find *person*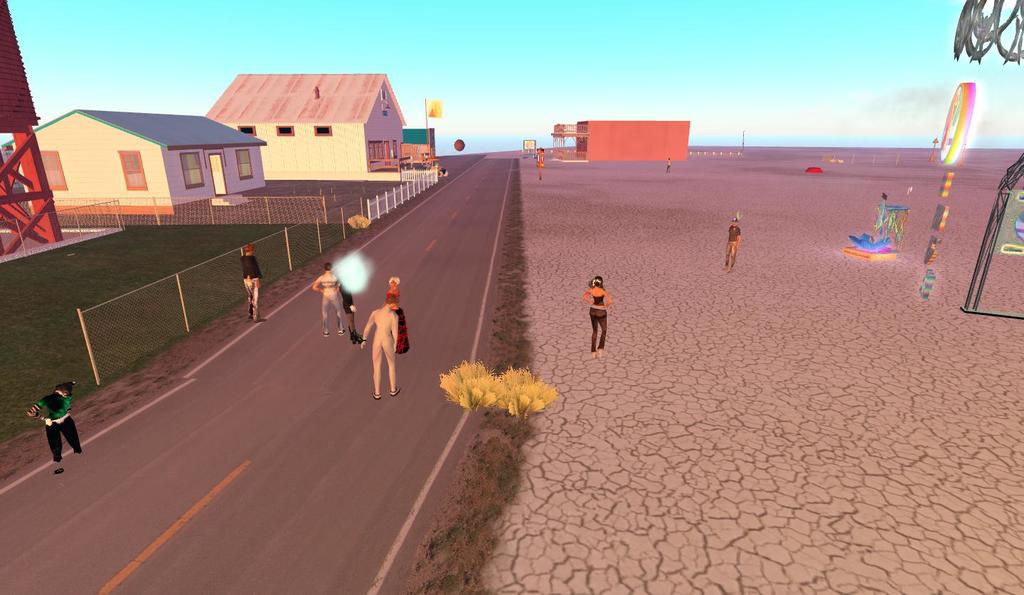
<bbox>22, 375, 70, 464</bbox>
